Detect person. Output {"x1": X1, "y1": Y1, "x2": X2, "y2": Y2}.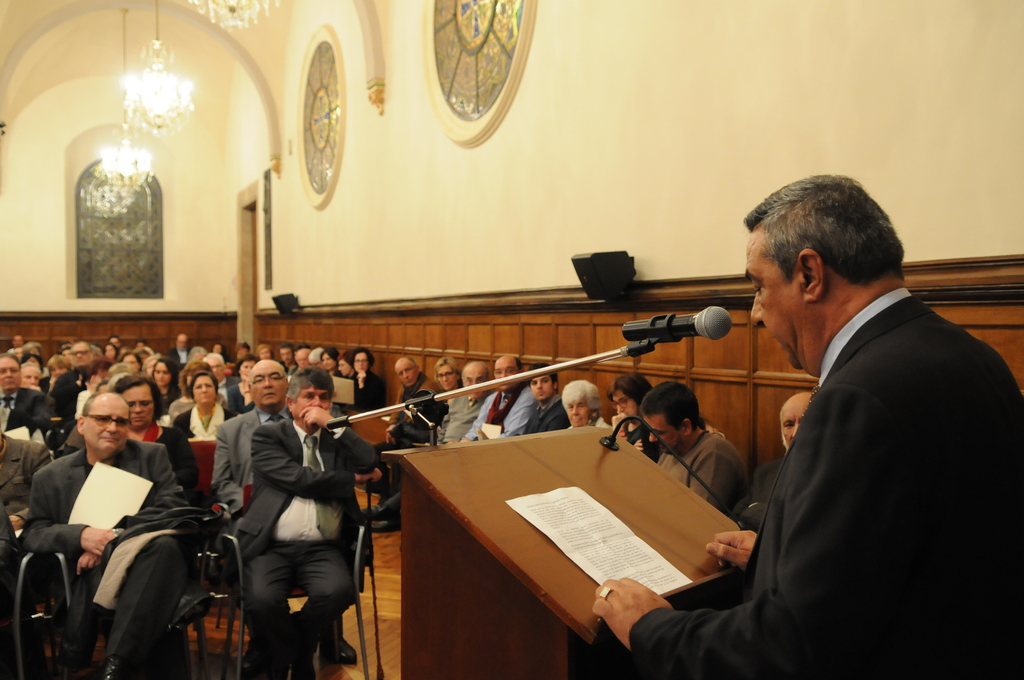
{"x1": 47, "y1": 340, "x2": 98, "y2": 407}.
